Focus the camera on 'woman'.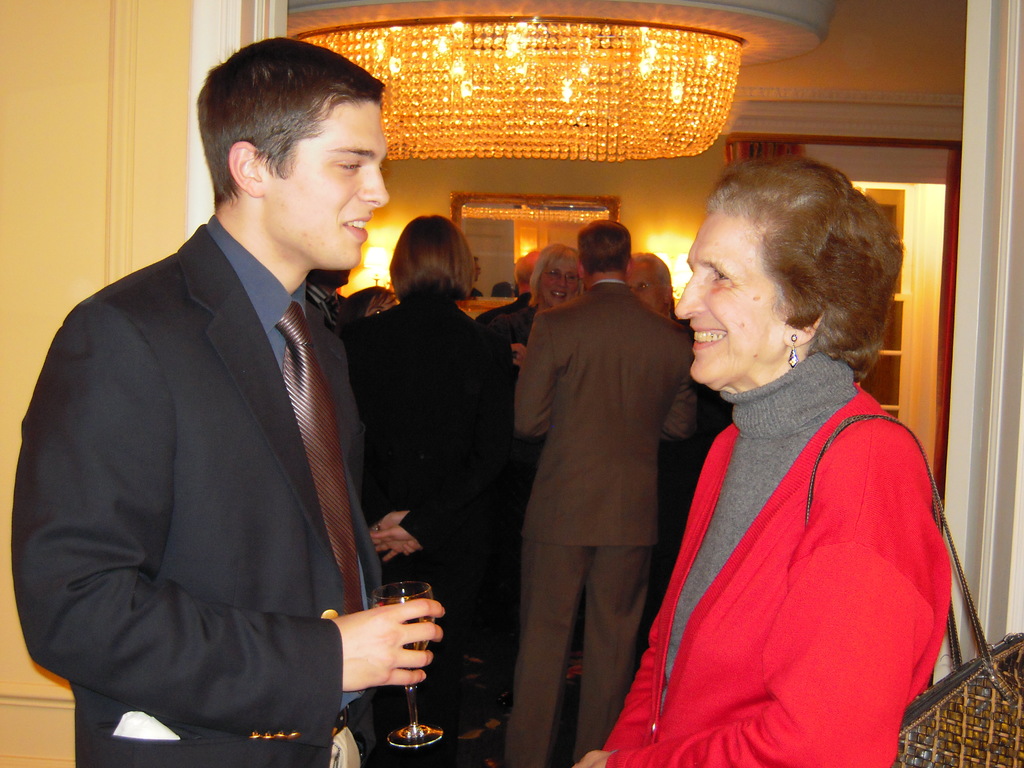
Focus region: bbox(340, 216, 514, 767).
